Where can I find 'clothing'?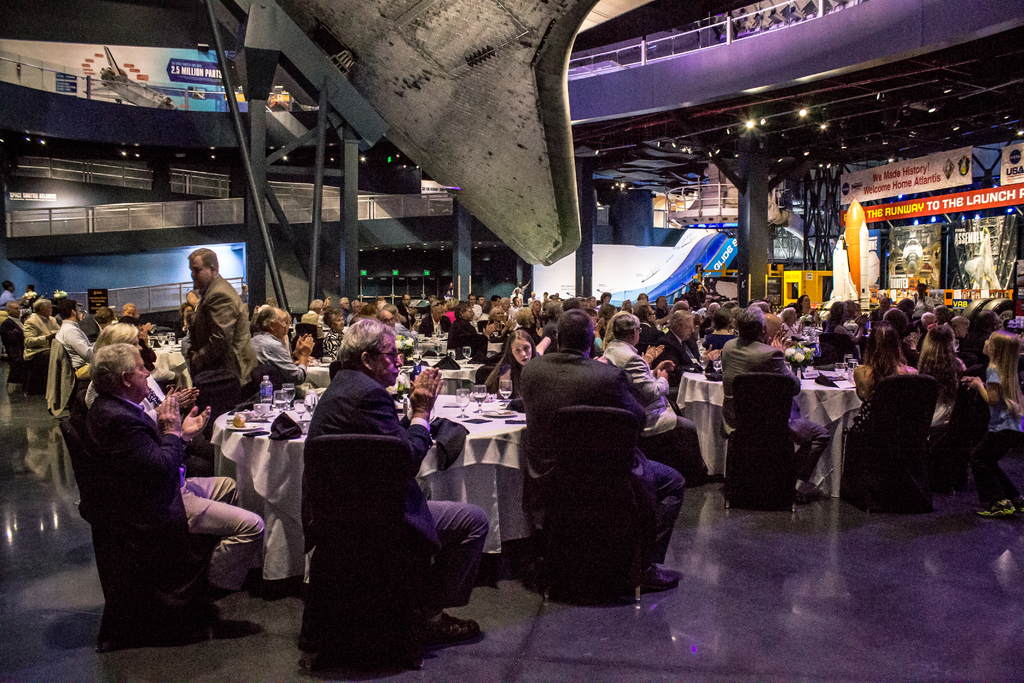
You can find it at (x1=252, y1=328, x2=299, y2=390).
